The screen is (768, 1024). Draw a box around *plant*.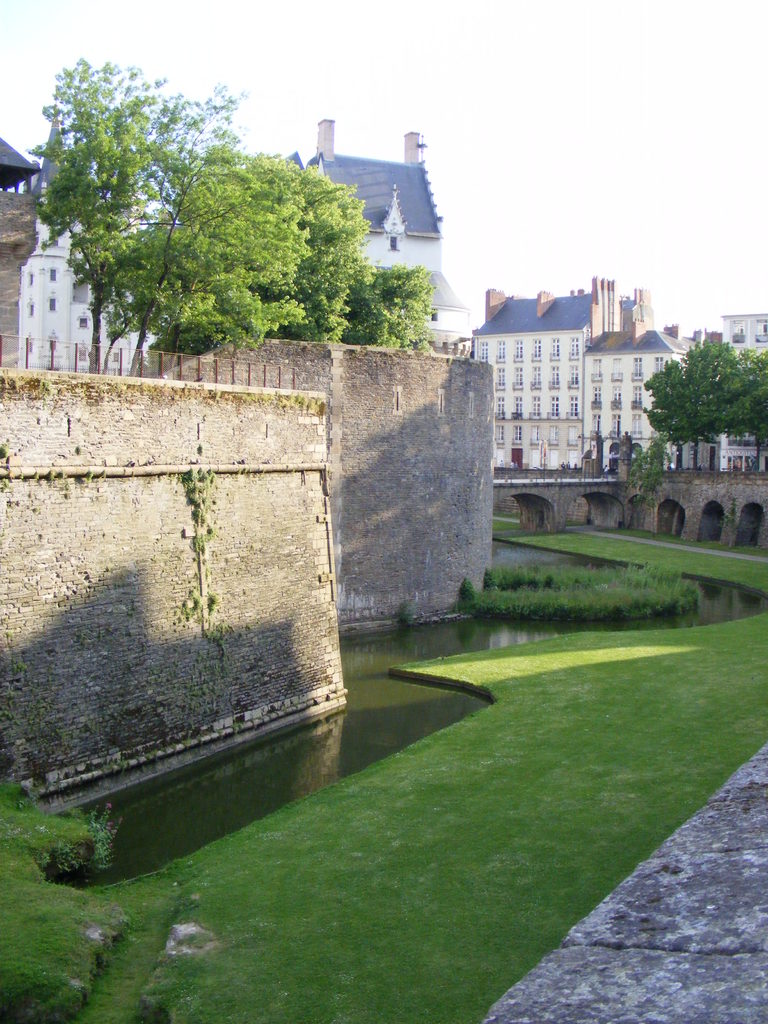
crop(401, 599, 419, 630).
